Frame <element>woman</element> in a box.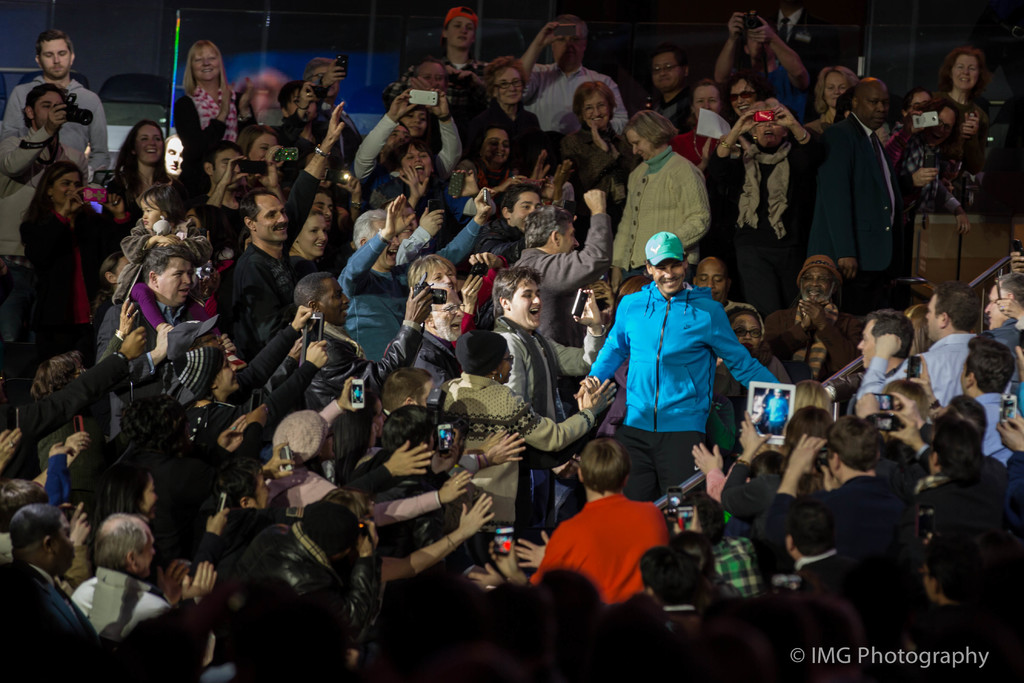
<box>480,128,508,216</box>.
